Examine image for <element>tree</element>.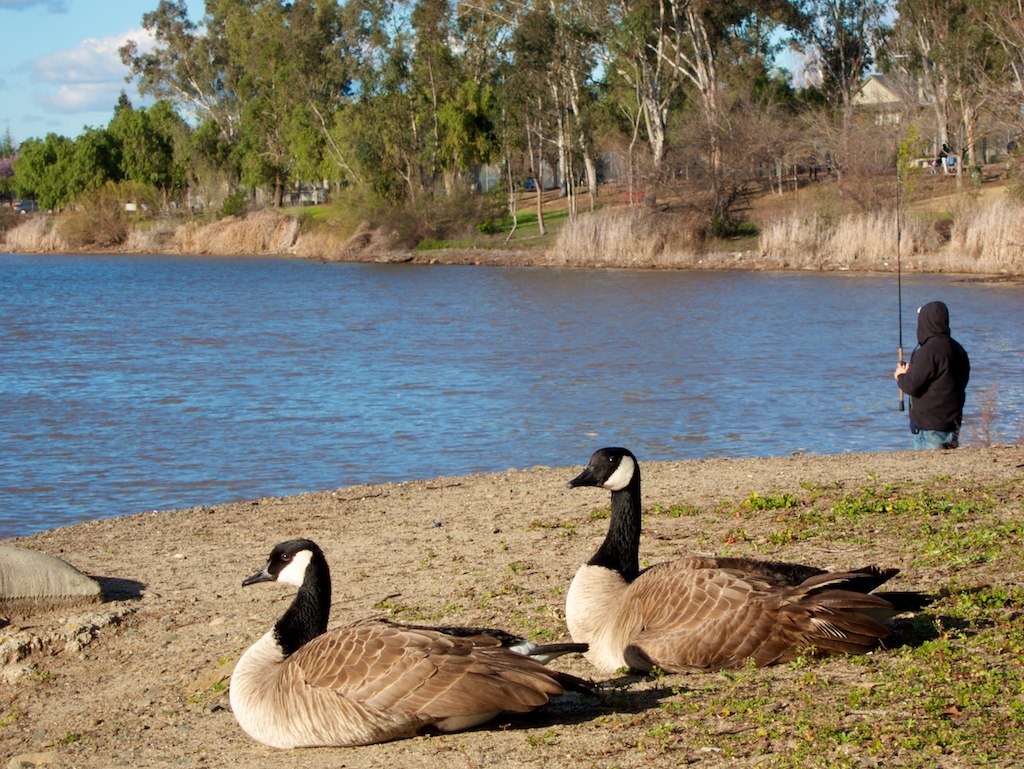
Examination result: bbox=[330, 0, 402, 226].
